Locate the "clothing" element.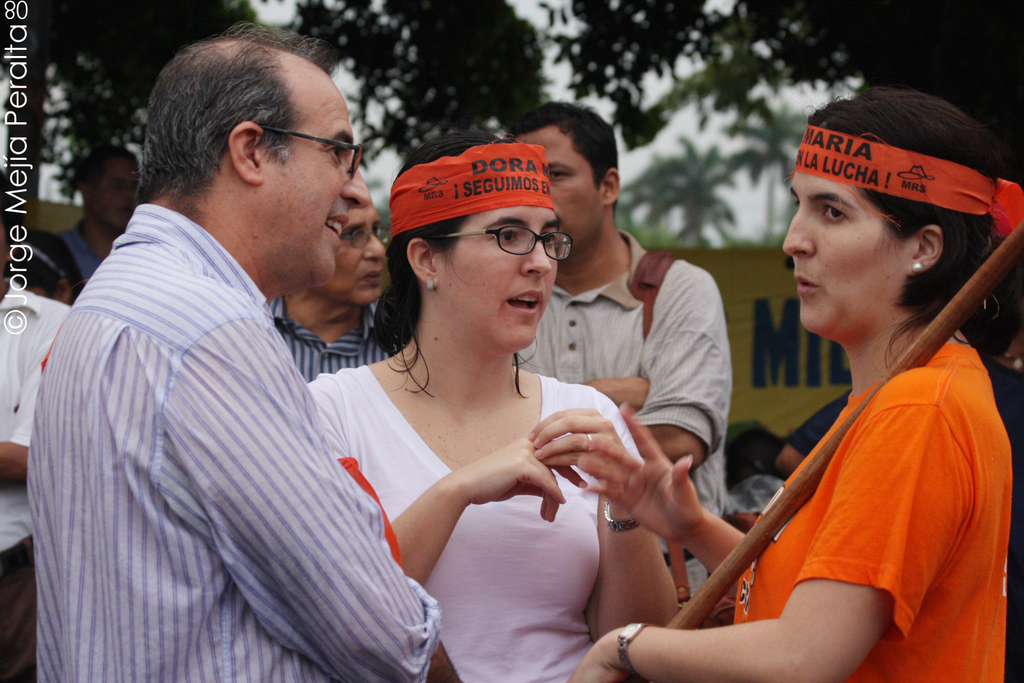
Element bbox: left=791, top=360, right=1023, bottom=682.
